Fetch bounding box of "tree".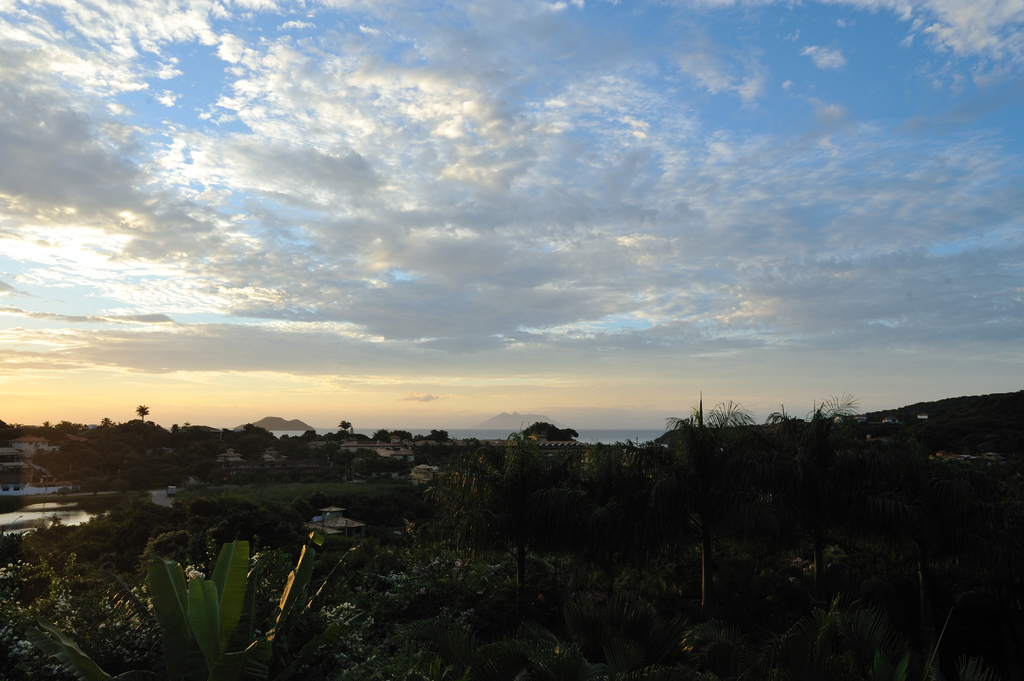
Bbox: BBox(24, 538, 364, 680).
